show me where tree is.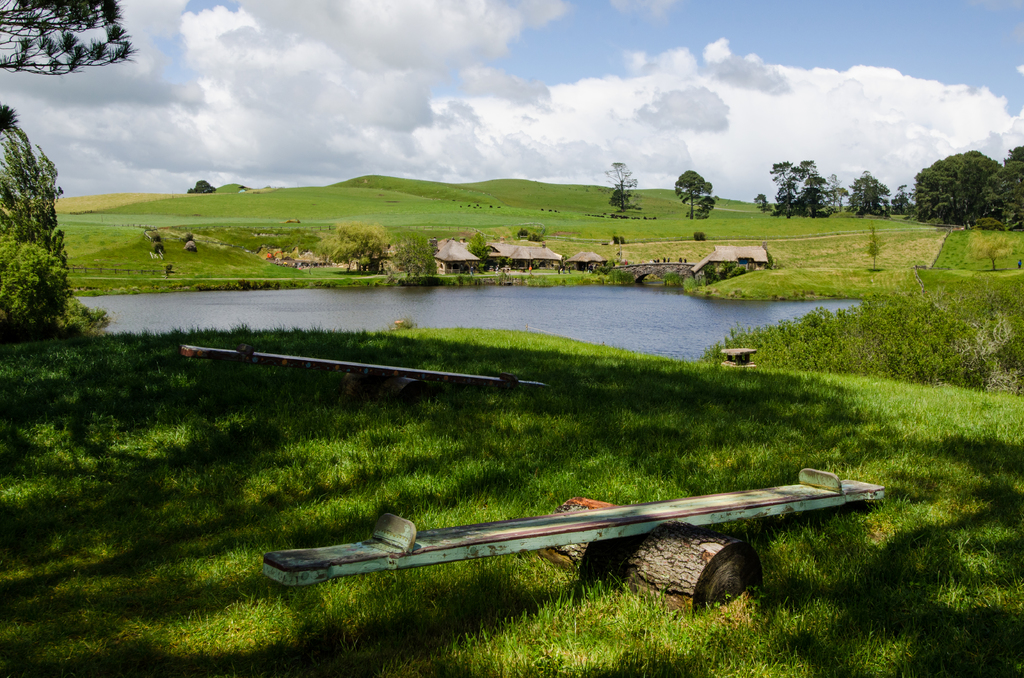
tree is at (0,0,138,76).
